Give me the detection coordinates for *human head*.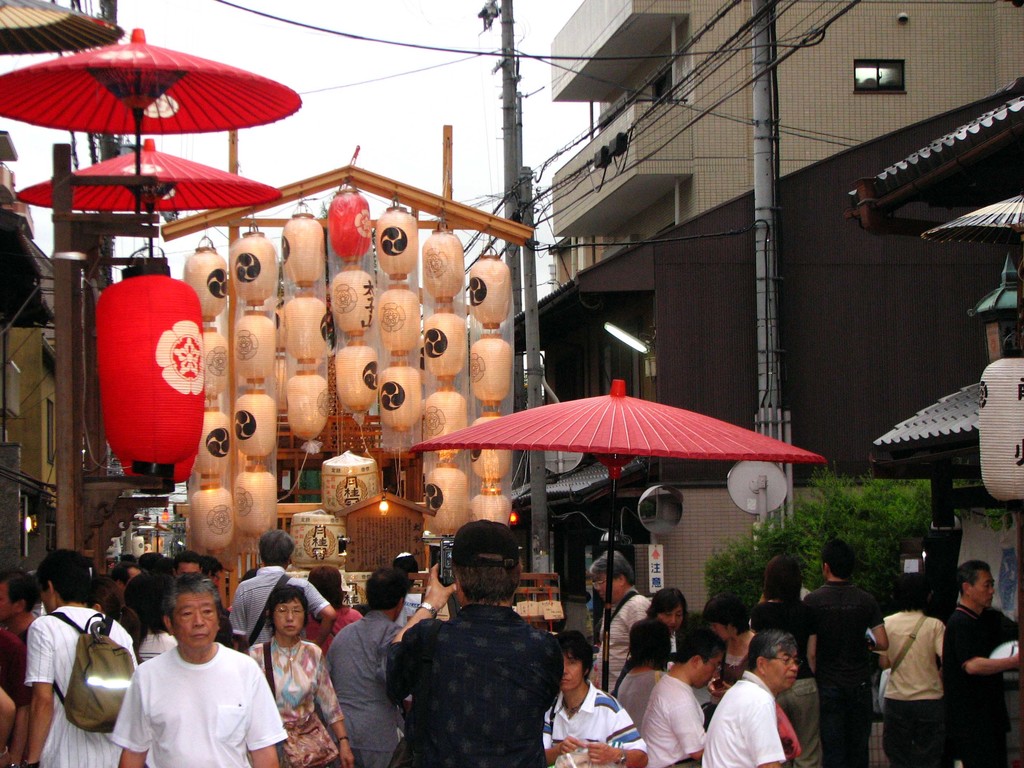
(454,521,523,602).
